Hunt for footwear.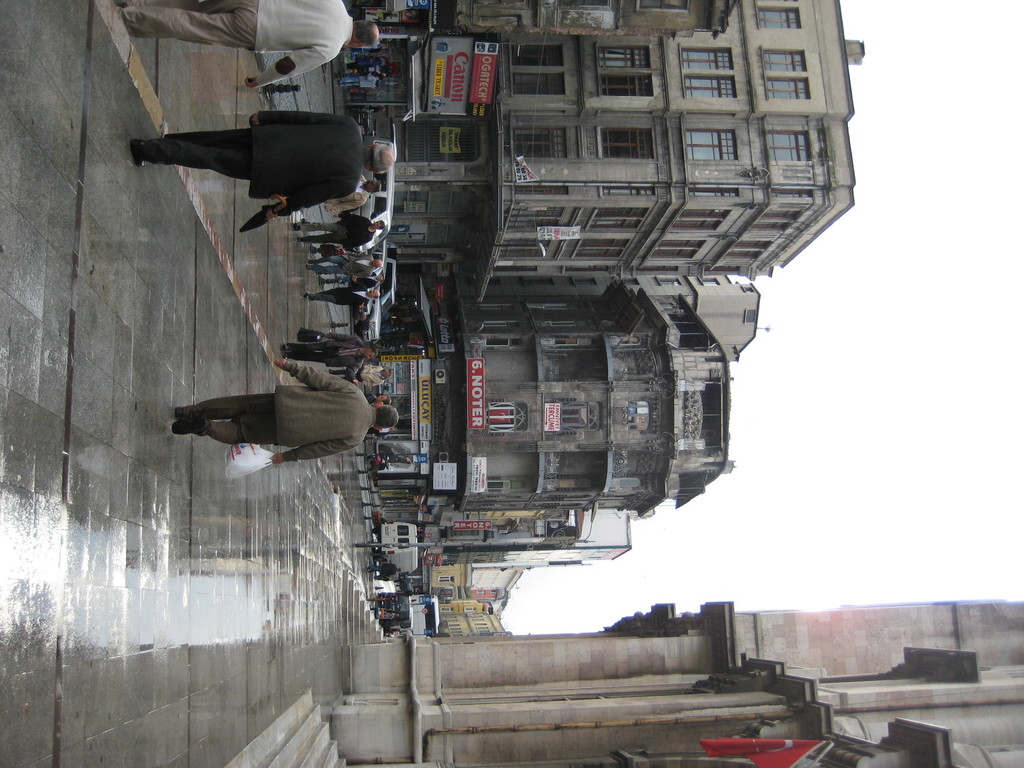
Hunted down at region(280, 352, 287, 360).
